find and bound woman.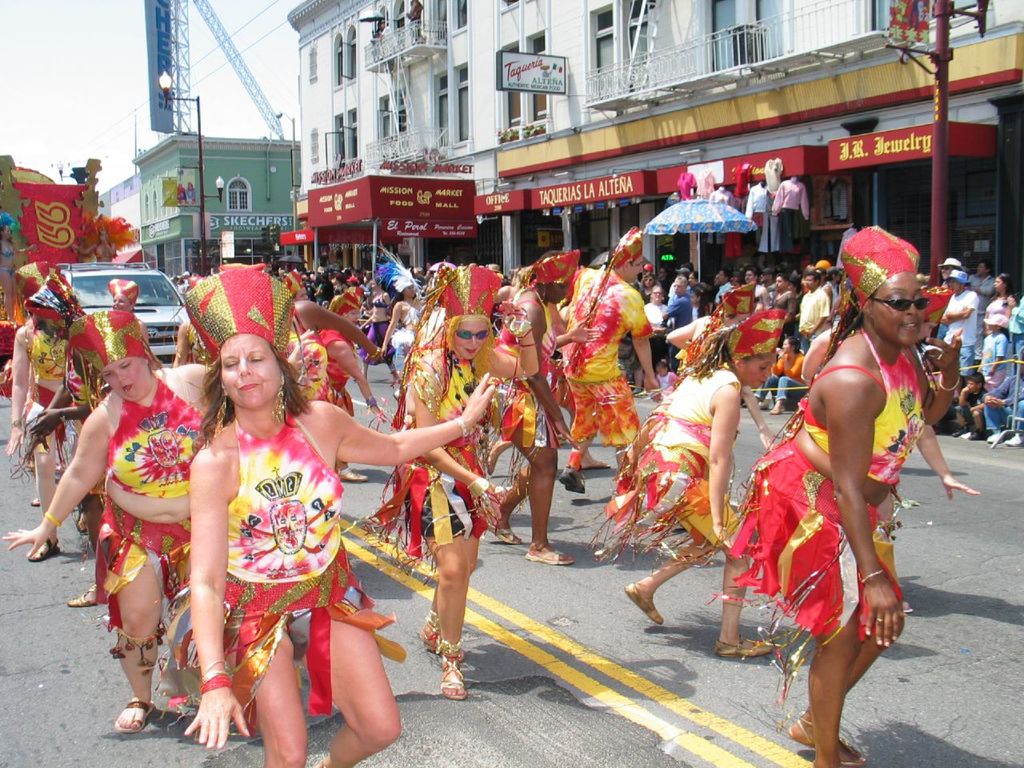
Bound: BBox(0, 213, 39, 327).
